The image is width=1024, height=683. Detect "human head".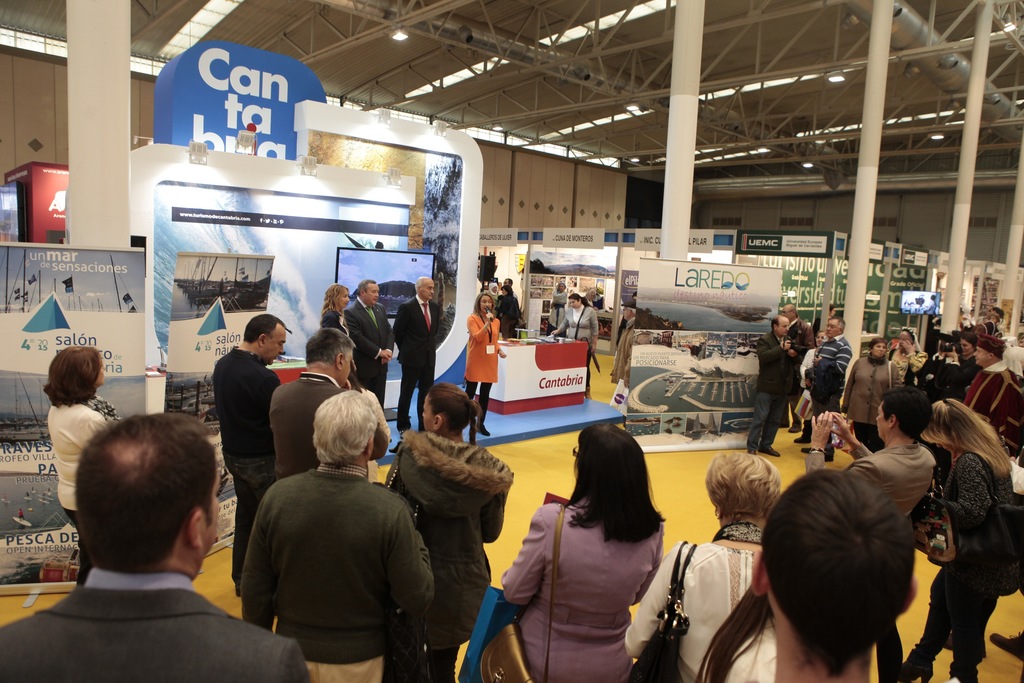
Detection: (328,284,349,311).
